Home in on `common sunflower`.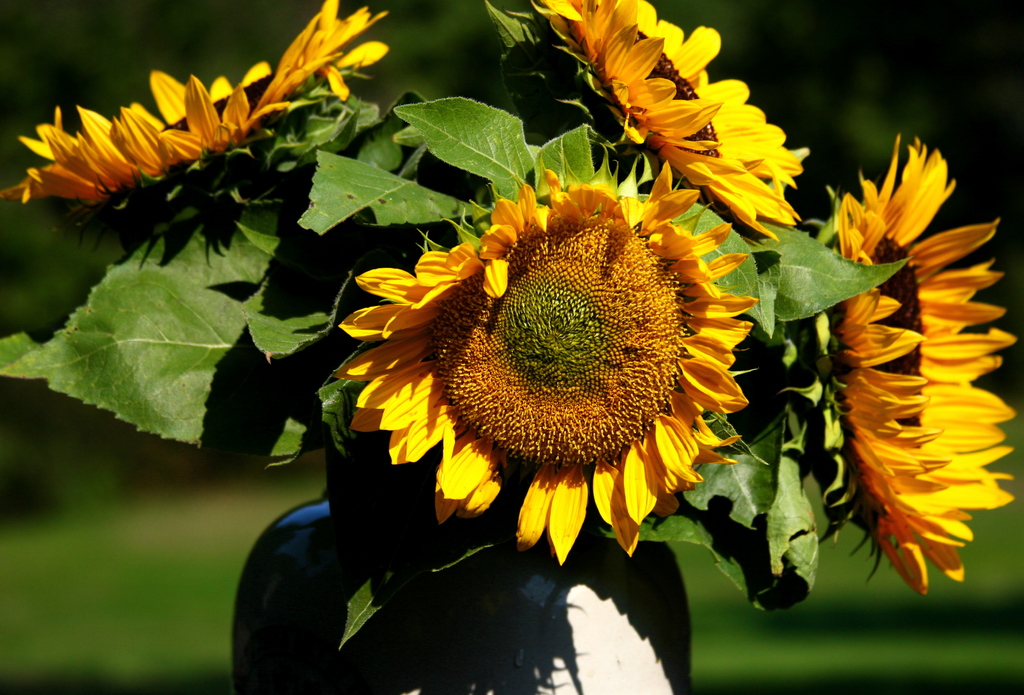
Homed in at select_region(344, 172, 773, 567).
